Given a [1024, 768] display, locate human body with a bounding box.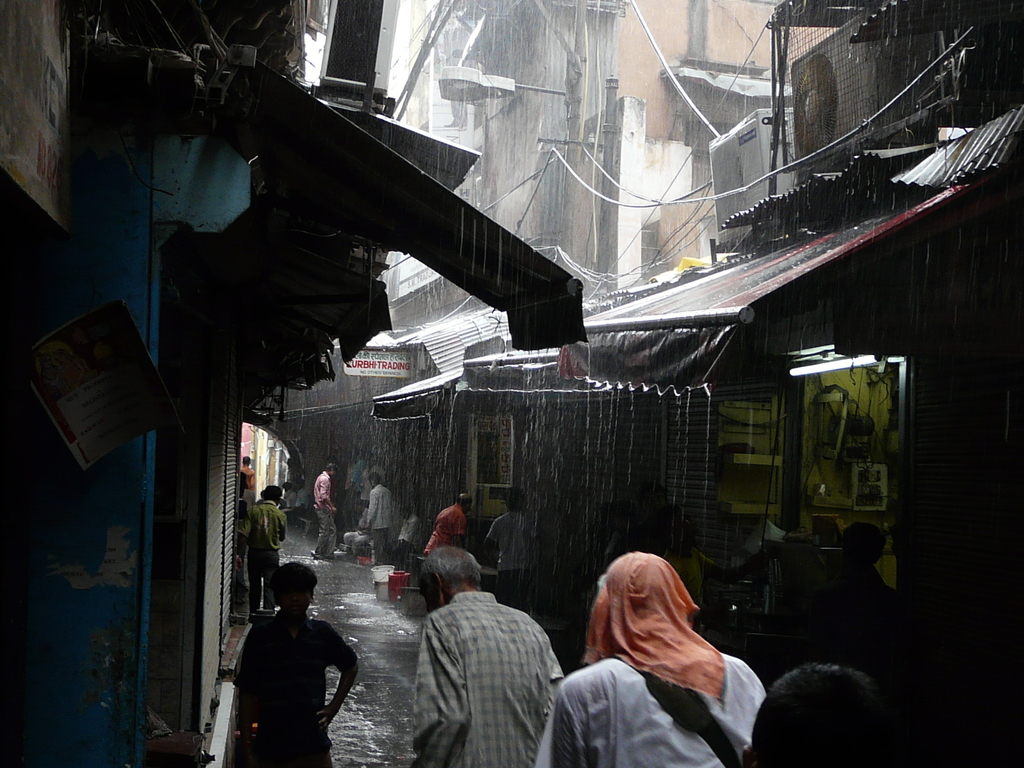
Located: [419, 494, 472, 566].
